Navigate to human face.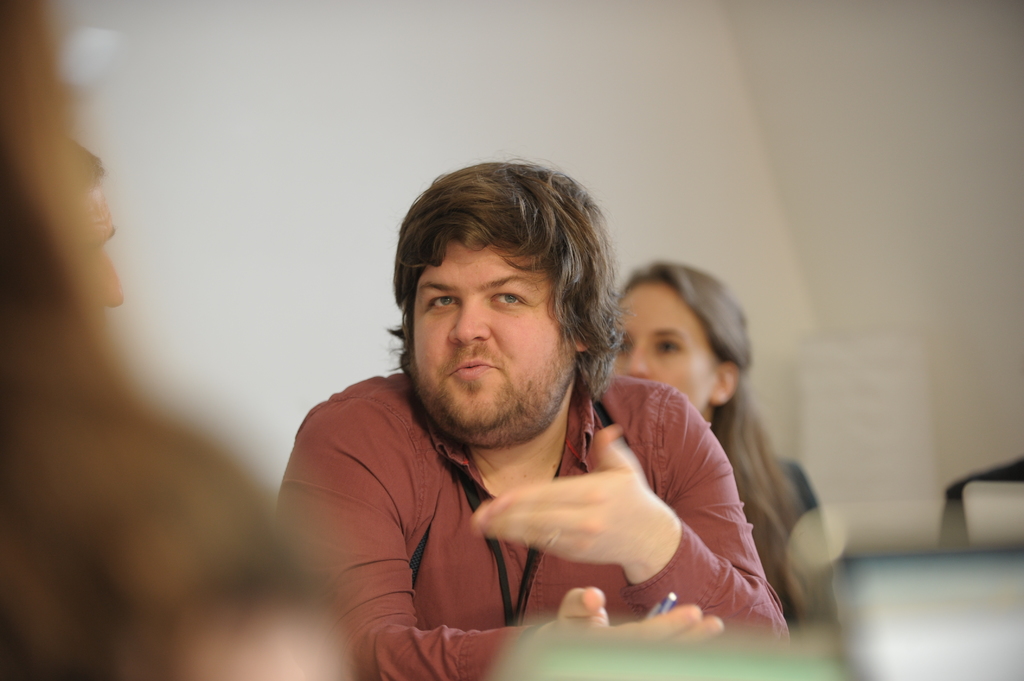
Navigation target: box(413, 242, 574, 431).
